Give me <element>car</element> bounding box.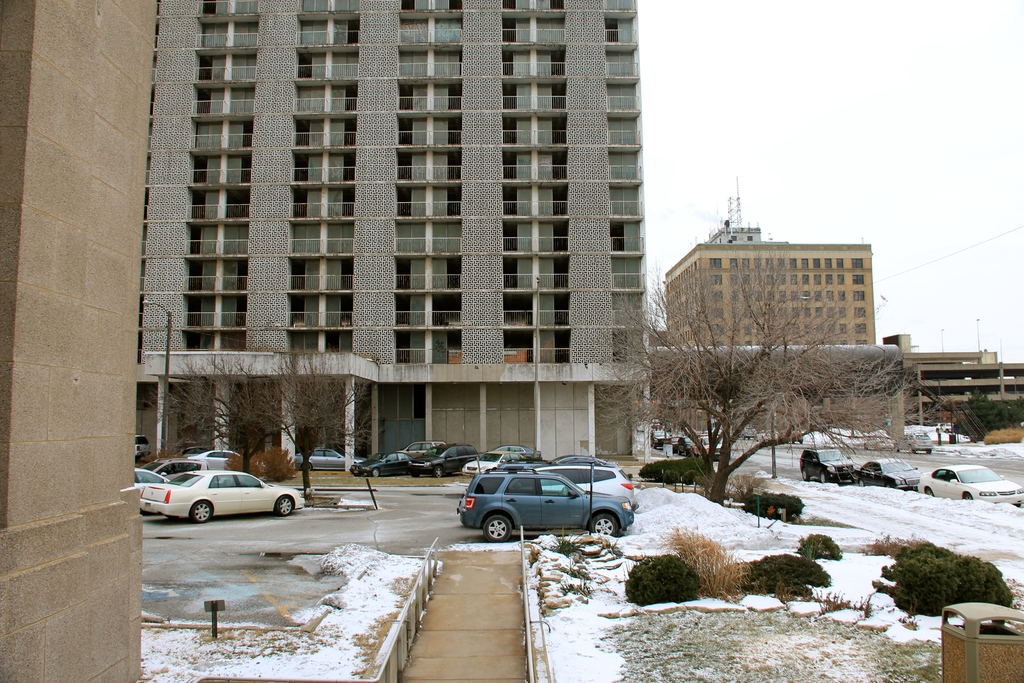
(677, 436, 696, 457).
